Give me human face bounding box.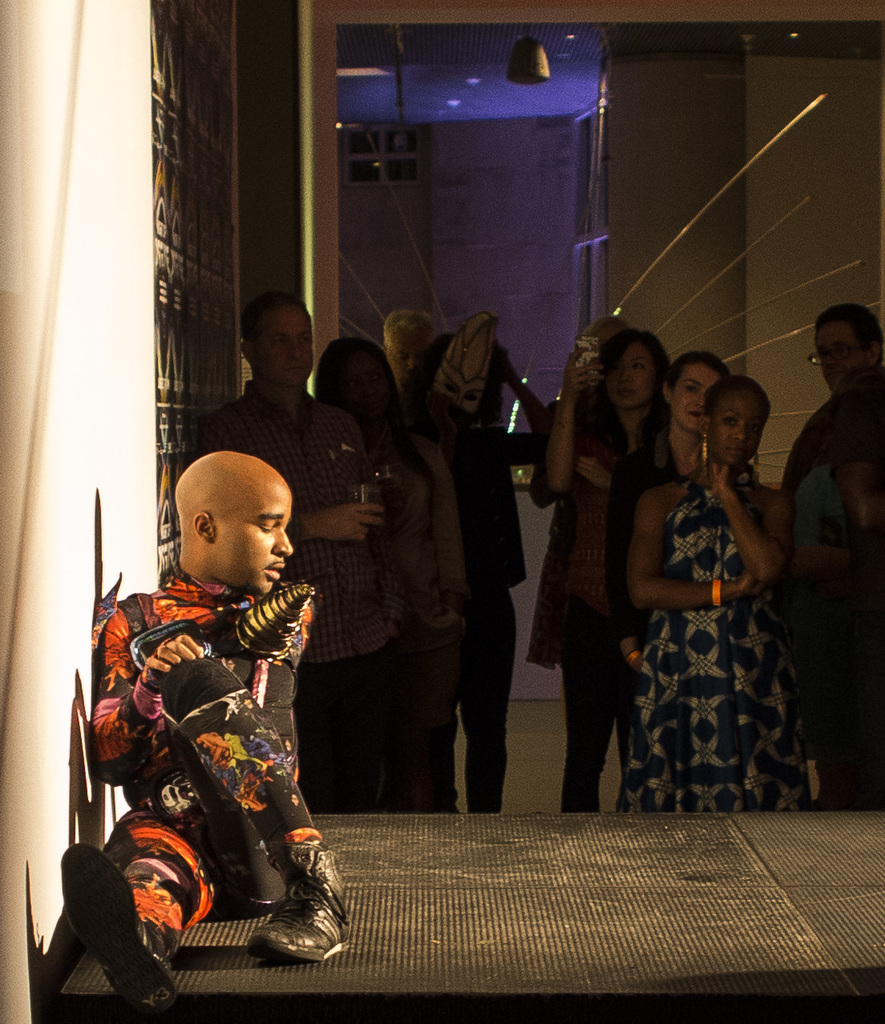
228:466:293:596.
